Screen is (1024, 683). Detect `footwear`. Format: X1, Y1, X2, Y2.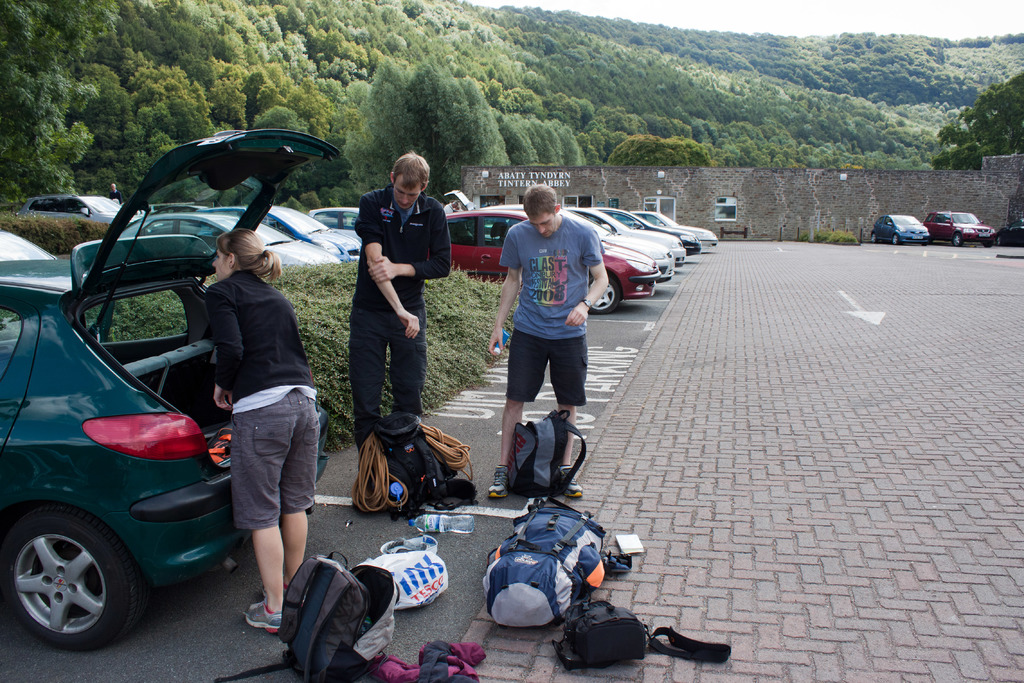
261, 562, 303, 600.
